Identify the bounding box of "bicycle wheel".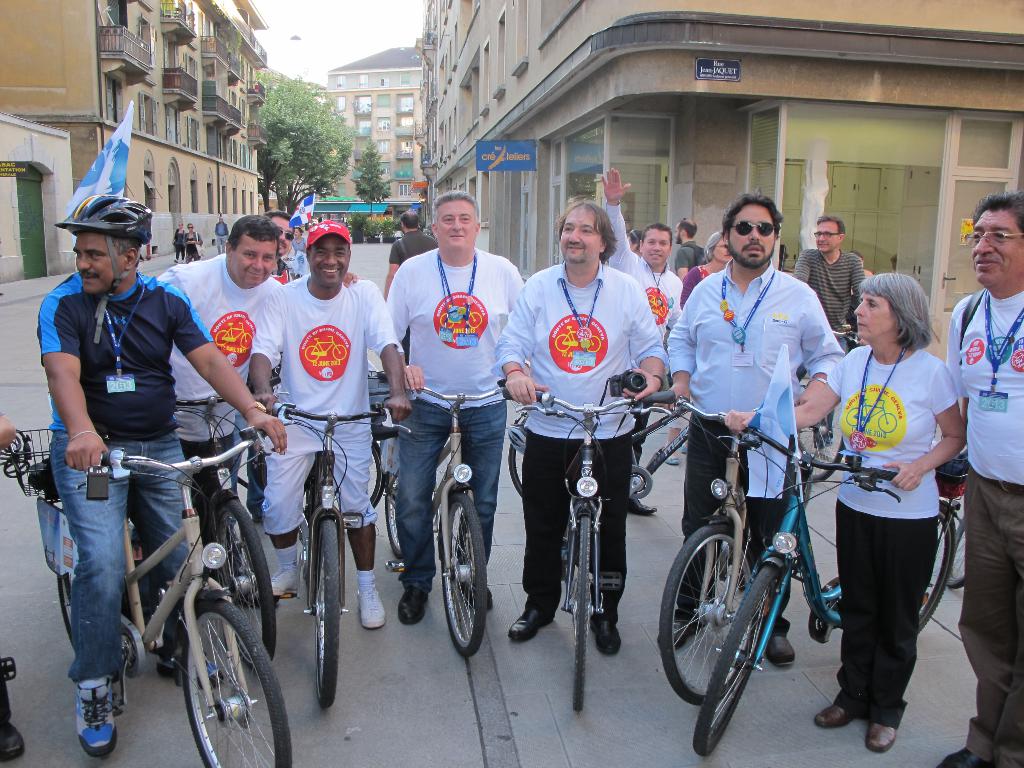
box(367, 447, 384, 506).
